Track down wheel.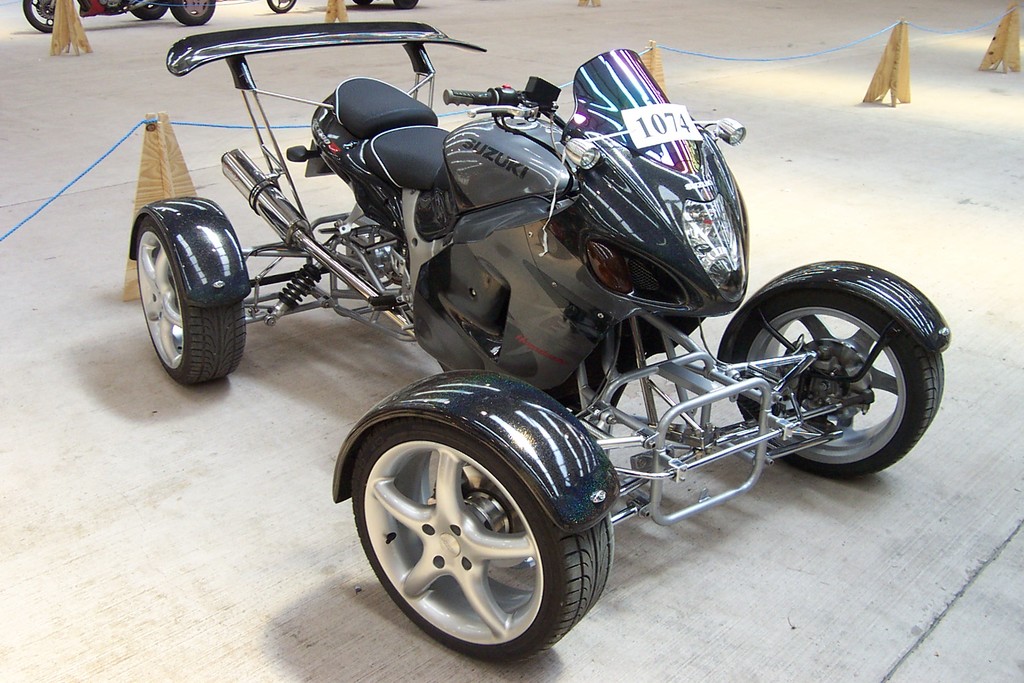
Tracked to Rect(138, 218, 247, 386).
